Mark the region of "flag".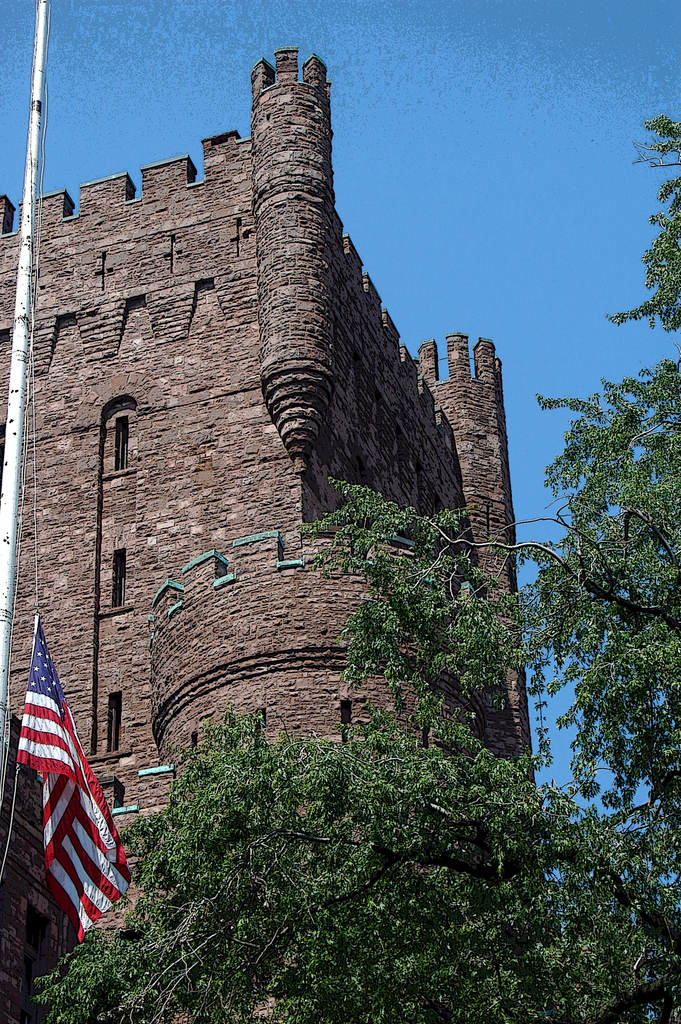
Region: BBox(9, 623, 126, 964).
